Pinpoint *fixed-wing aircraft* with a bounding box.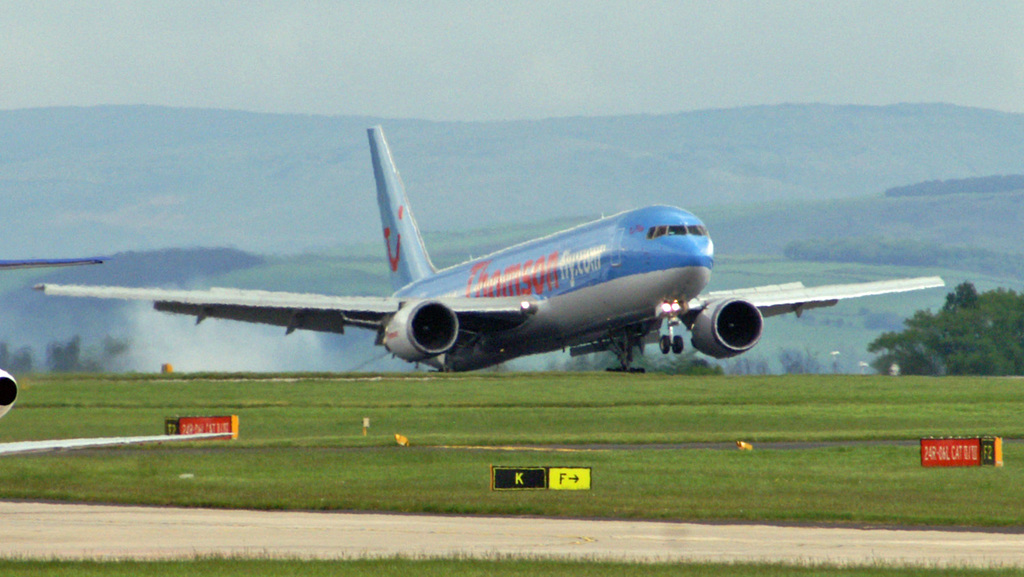
box(31, 127, 947, 371).
